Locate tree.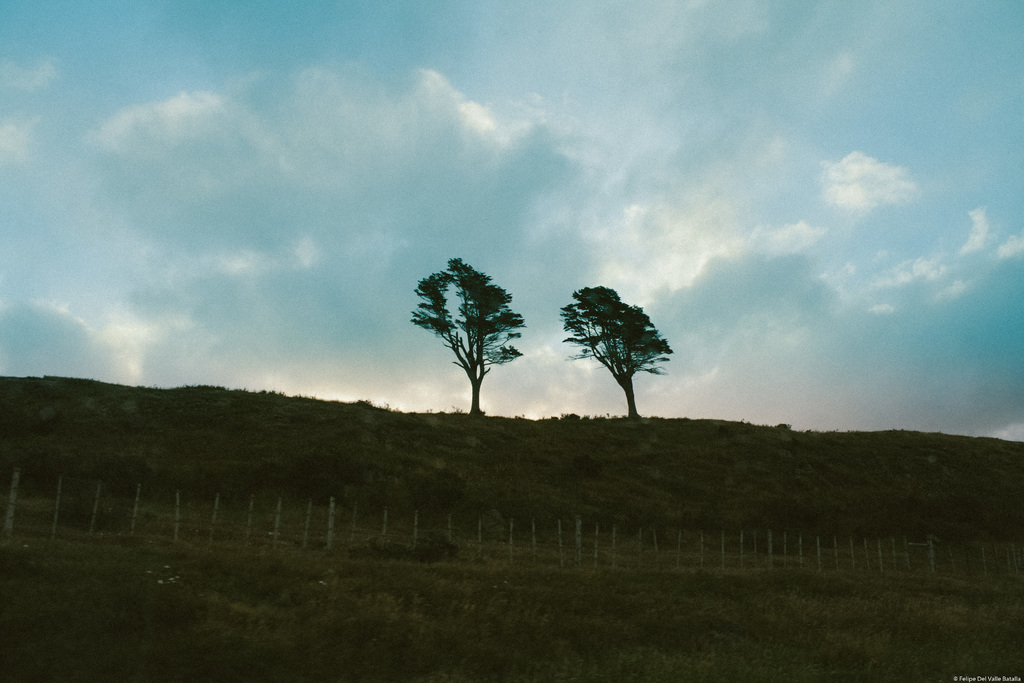
Bounding box: (561,286,674,418).
